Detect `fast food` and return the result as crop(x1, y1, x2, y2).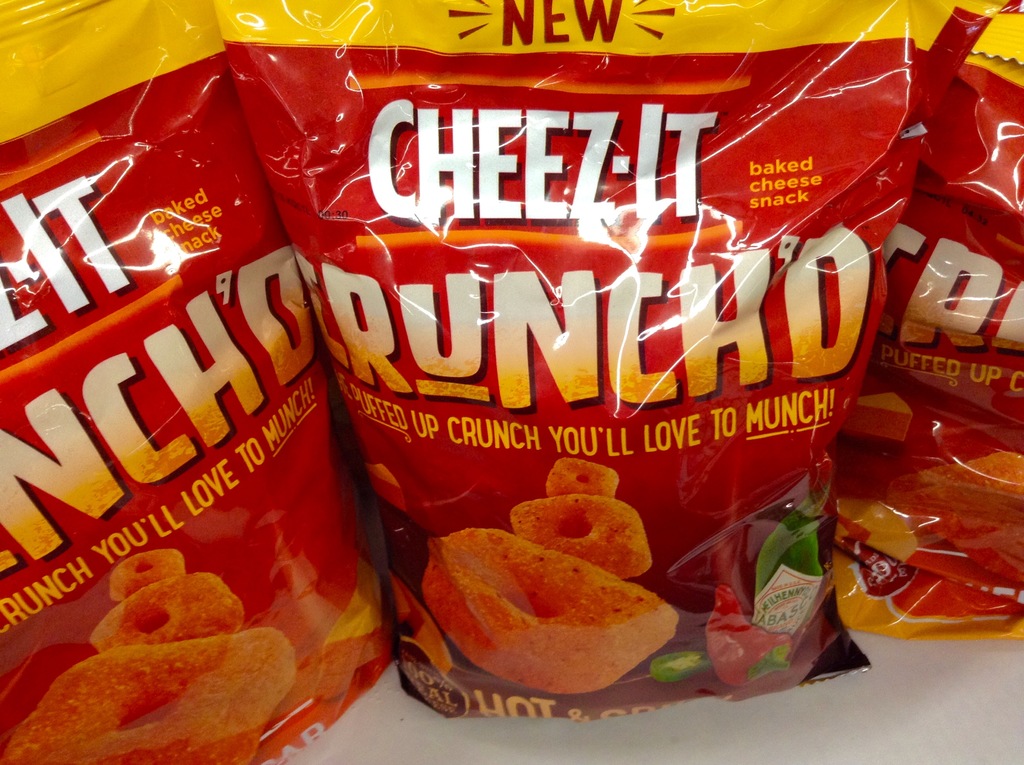
crop(419, 527, 687, 701).
